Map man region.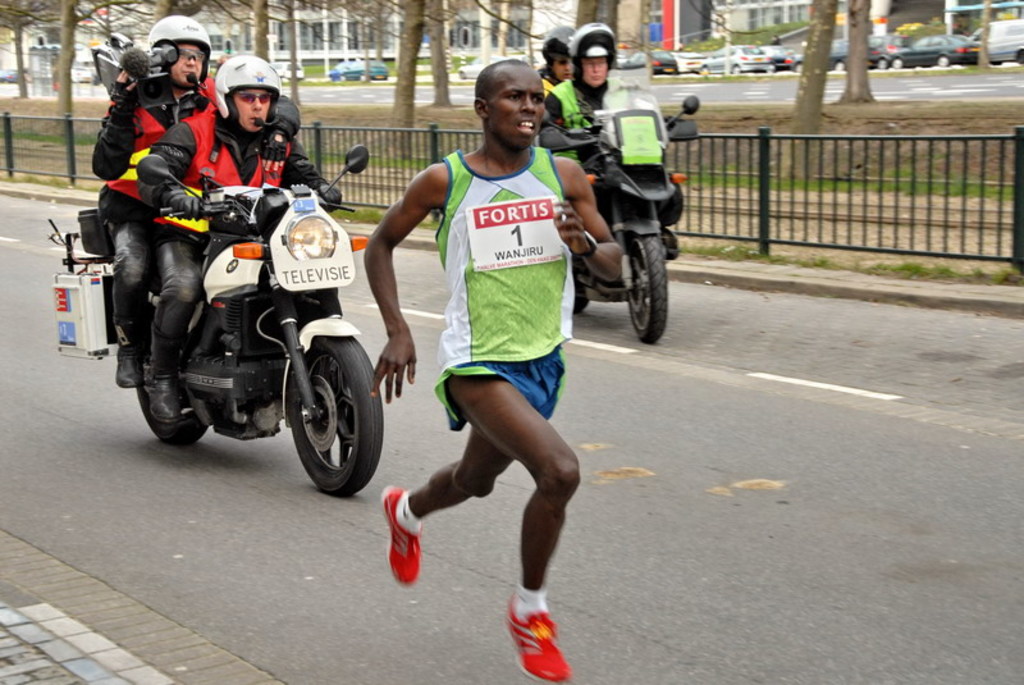
Mapped to bbox=[539, 26, 678, 163].
